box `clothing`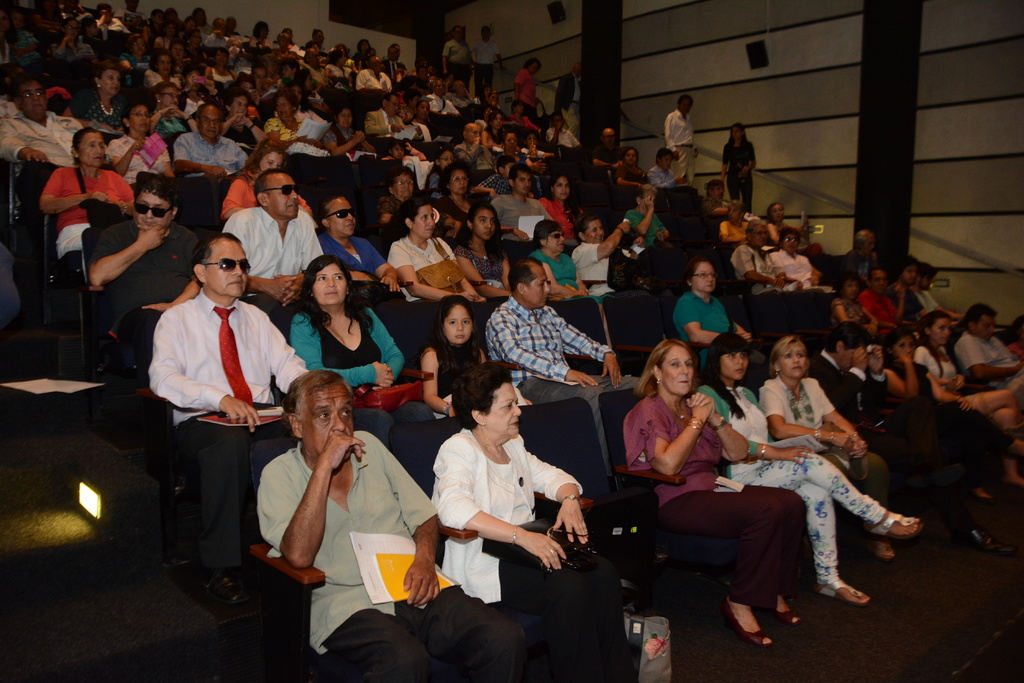
[453, 38, 465, 86]
